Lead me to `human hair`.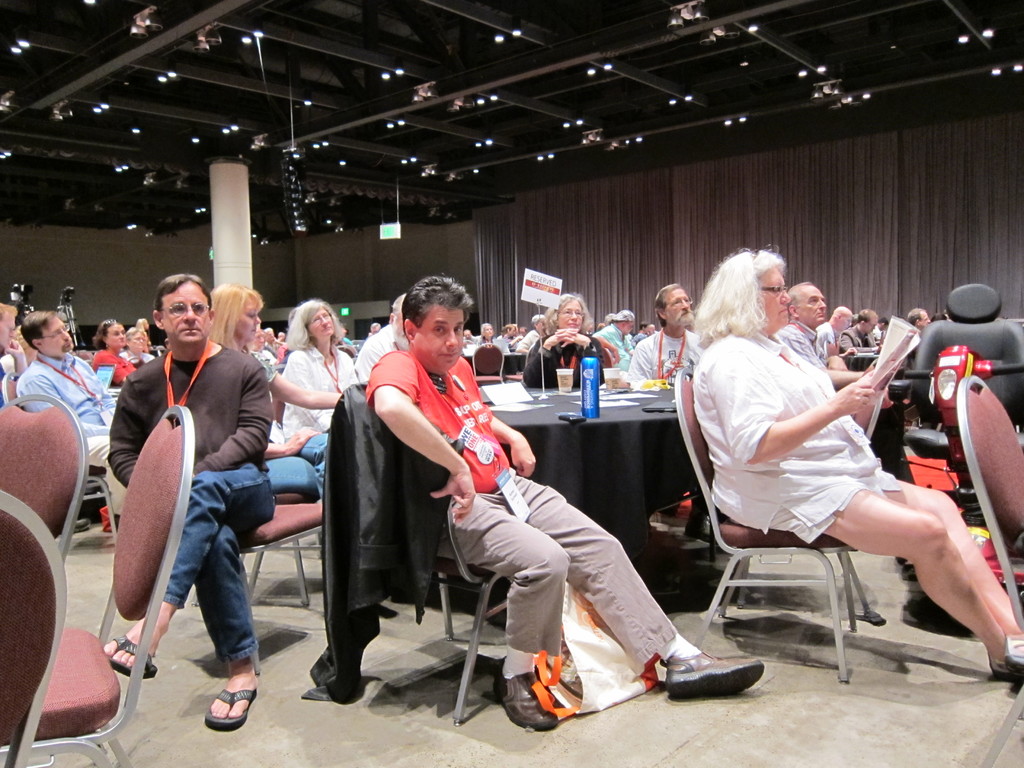
Lead to [605,312,614,326].
